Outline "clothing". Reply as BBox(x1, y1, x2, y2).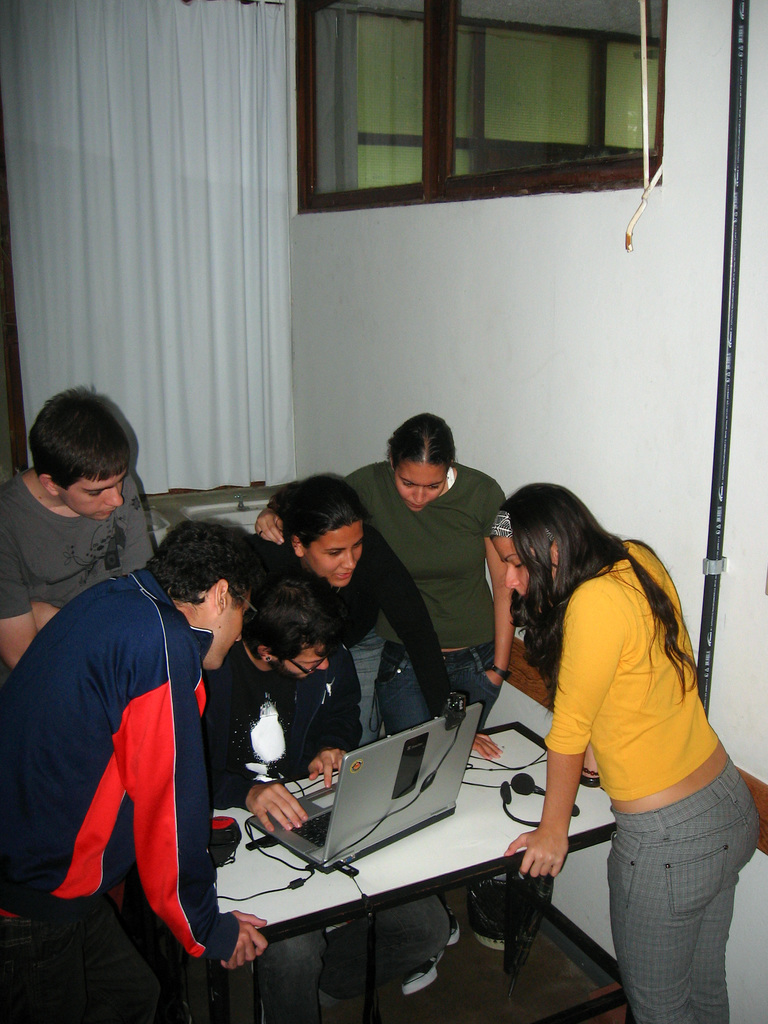
BBox(201, 631, 364, 799).
